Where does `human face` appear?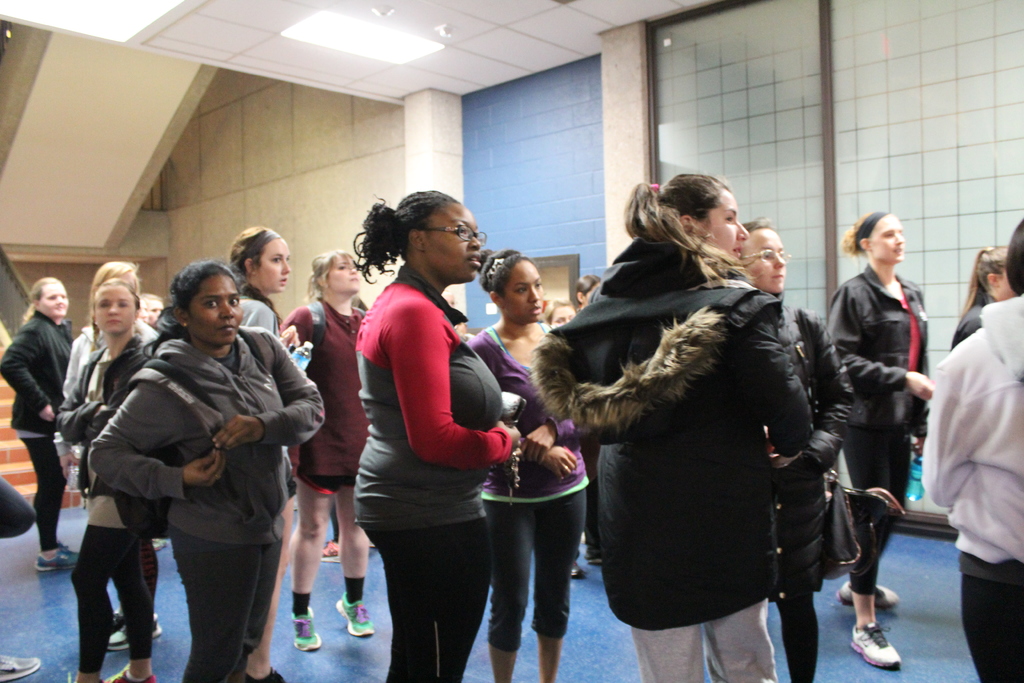
Appears at (745,232,787,293).
